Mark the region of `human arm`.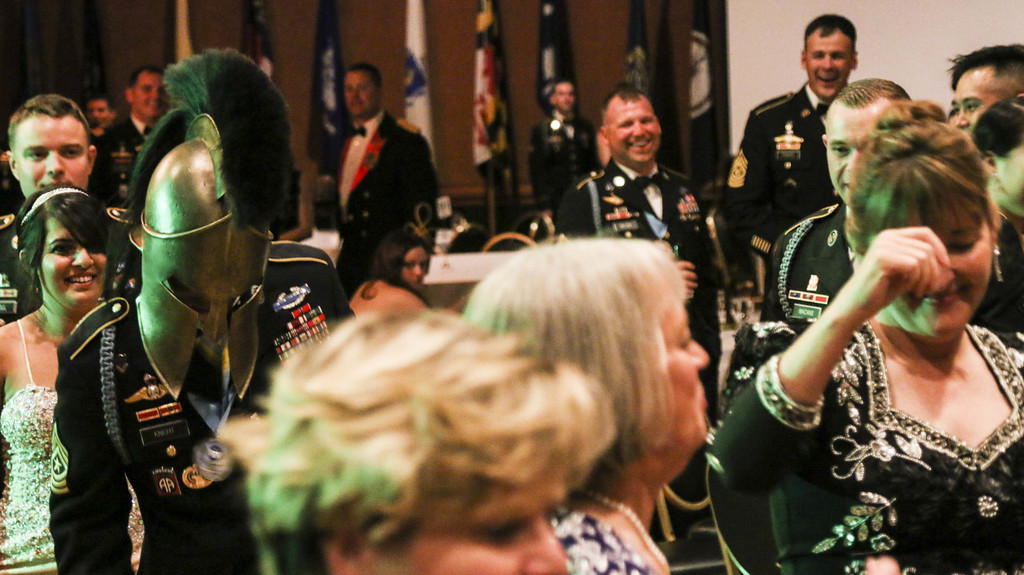
Region: bbox(719, 99, 782, 256).
